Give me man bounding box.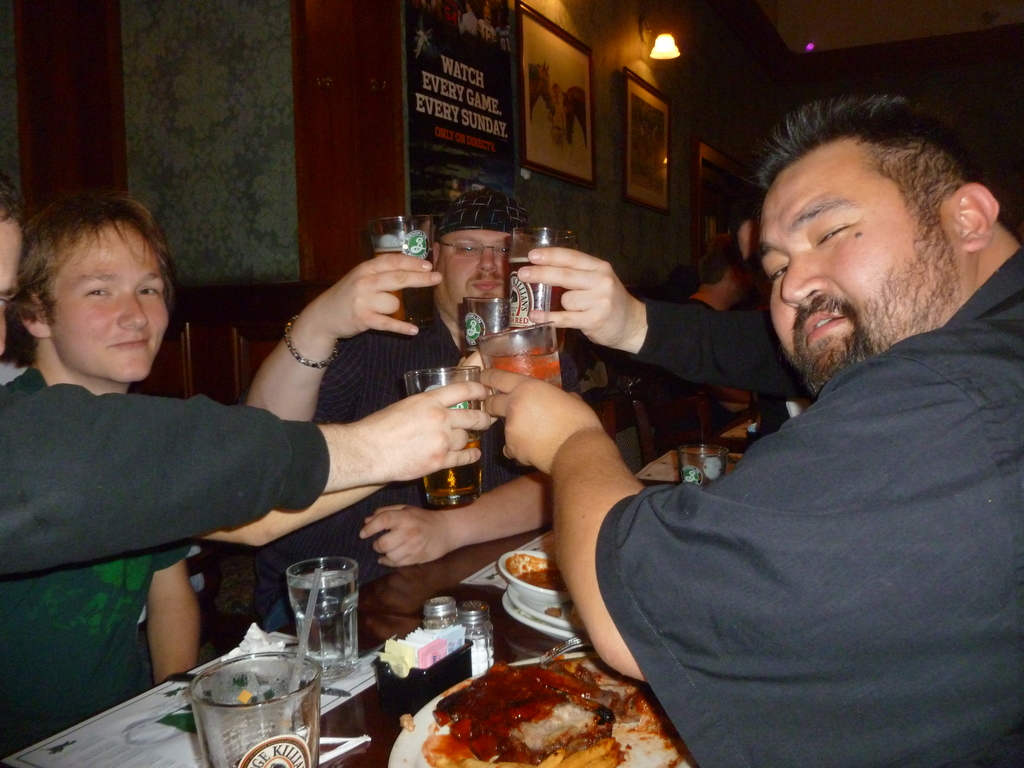
[x1=0, y1=161, x2=492, y2=580].
